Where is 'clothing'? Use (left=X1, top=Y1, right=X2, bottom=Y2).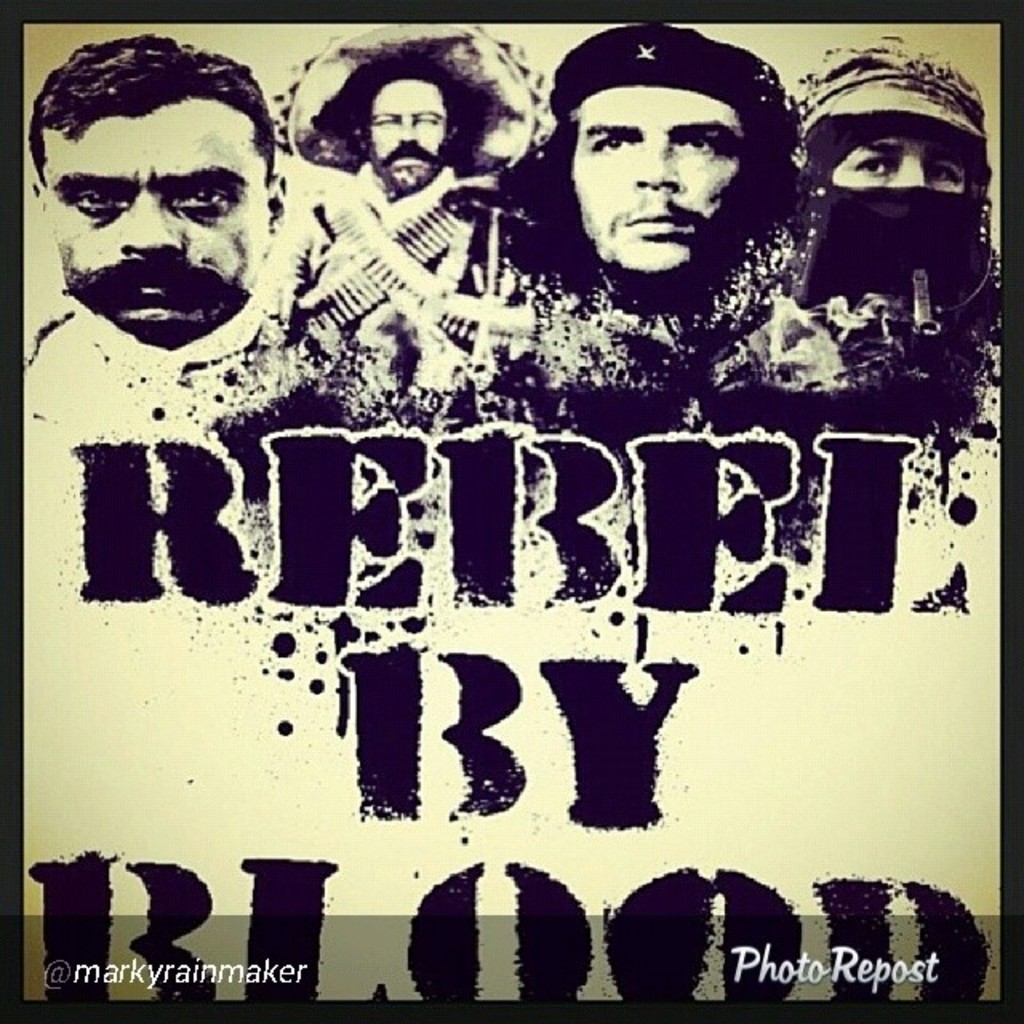
(left=254, top=154, right=510, bottom=397).
